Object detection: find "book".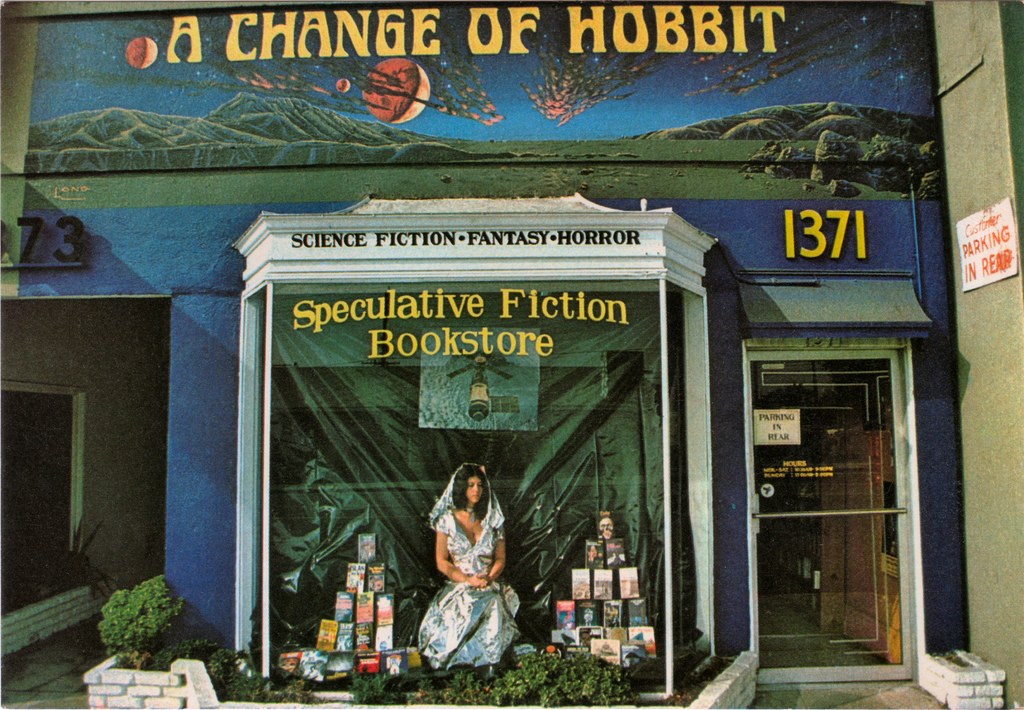
<box>276,649,301,681</box>.
